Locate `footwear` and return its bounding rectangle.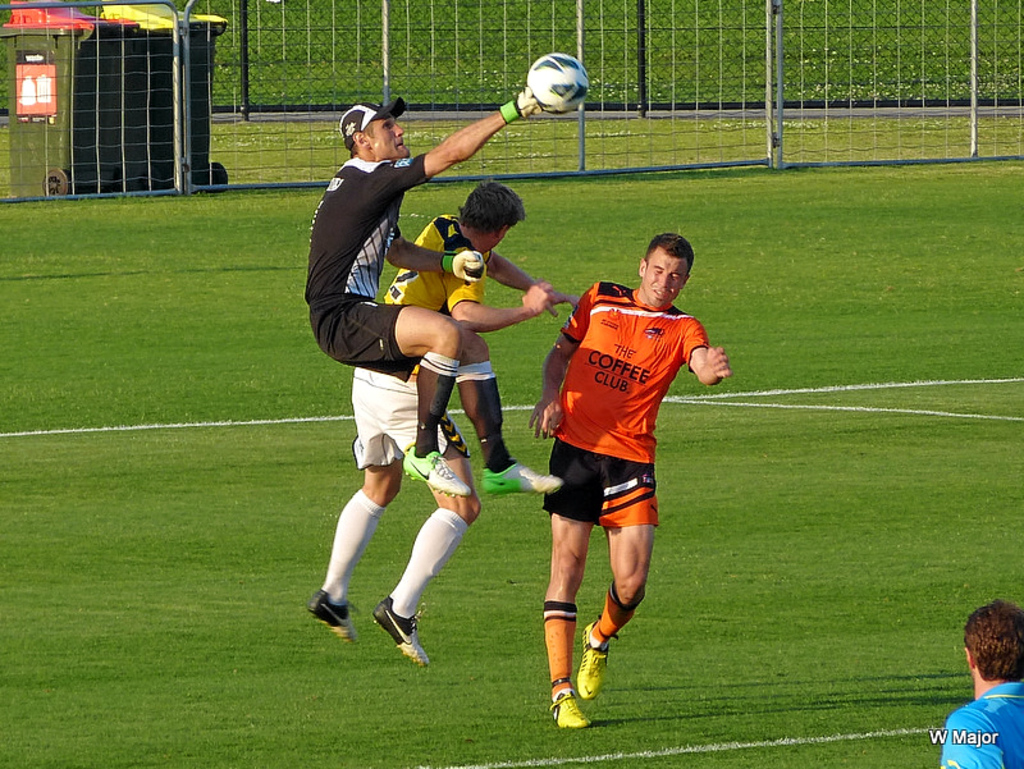
[left=402, top=454, right=465, bottom=496].
